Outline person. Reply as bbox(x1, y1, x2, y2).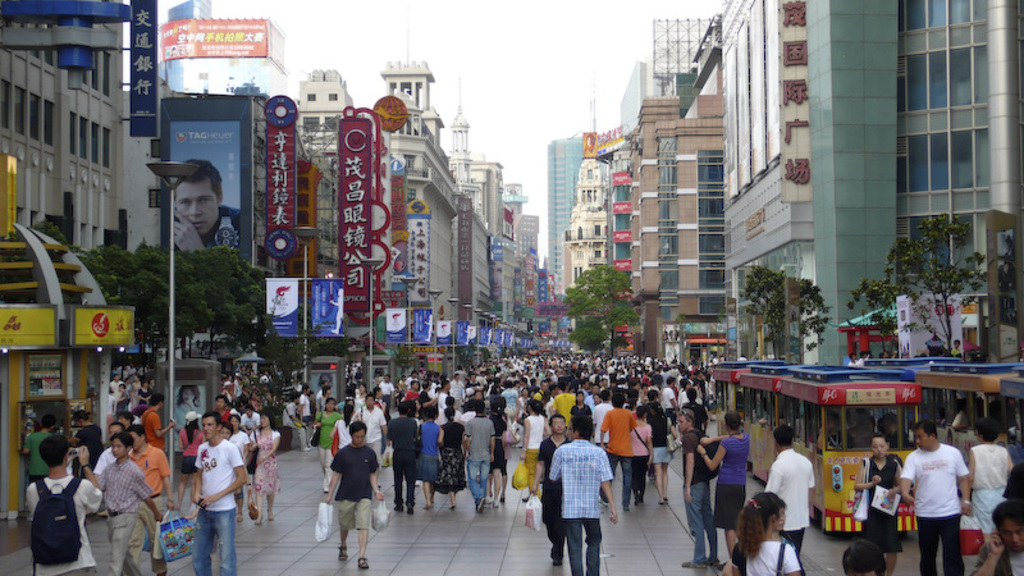
bbox(324, 404, 372, 463).
